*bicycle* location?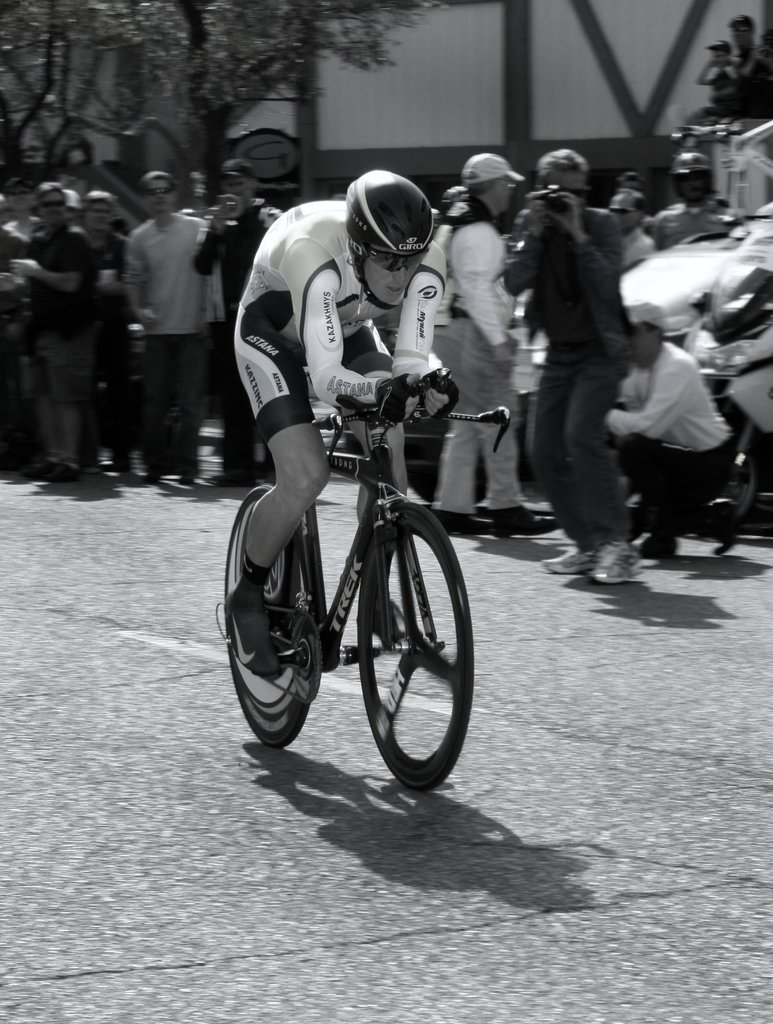
x1=217 y1=339 x2=493 y2=778
